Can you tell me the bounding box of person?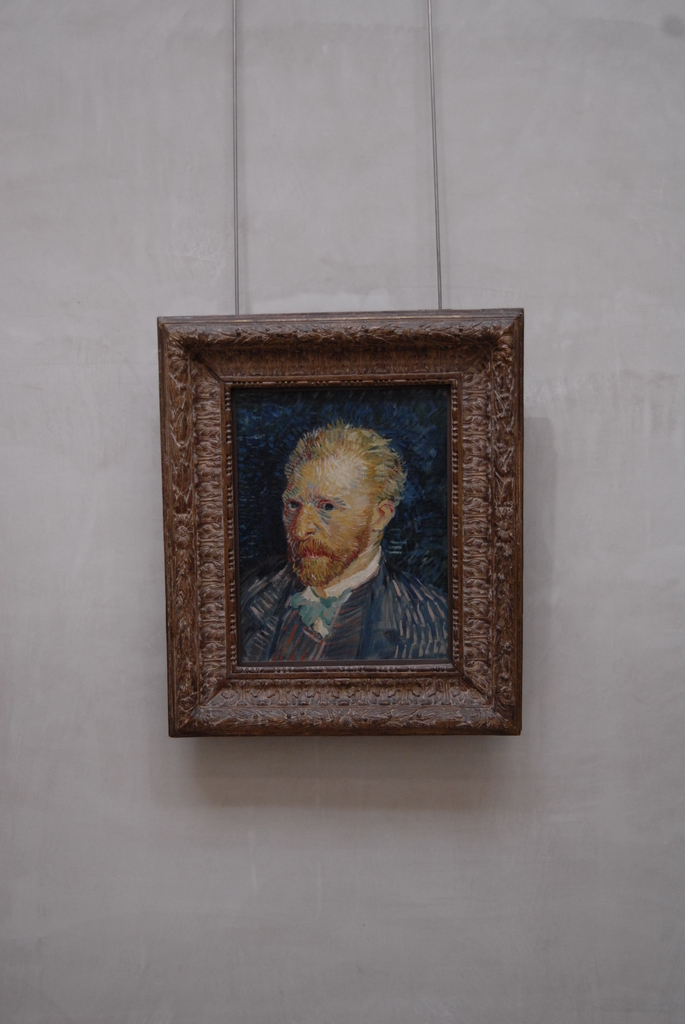
233,419,453,662.
